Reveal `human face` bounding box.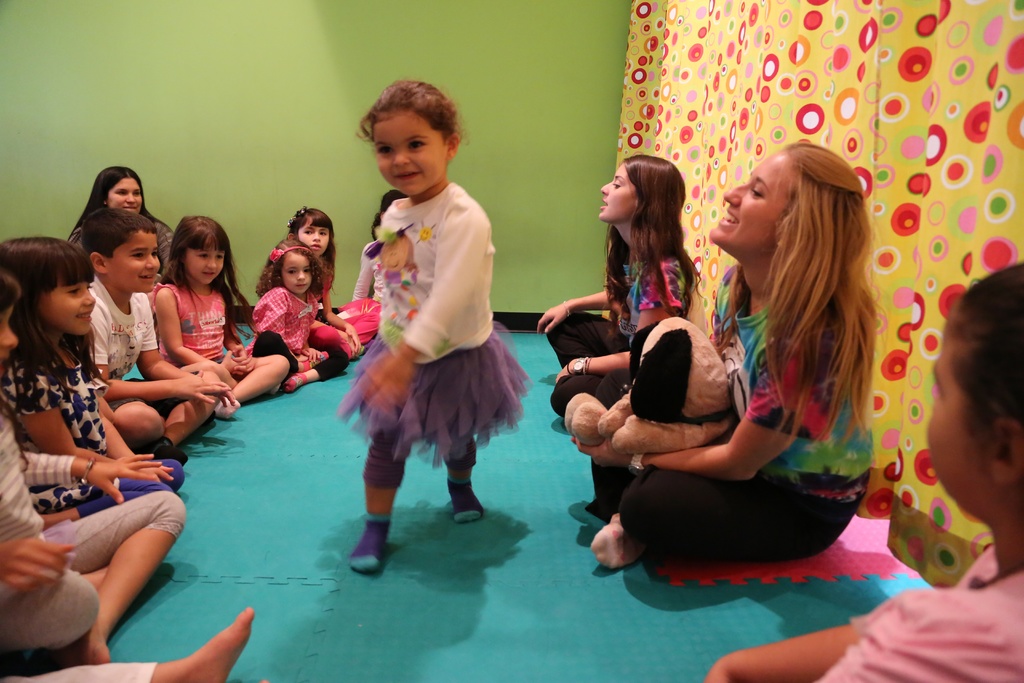
Revealed: bbox=(297, 217, 329, 258).
